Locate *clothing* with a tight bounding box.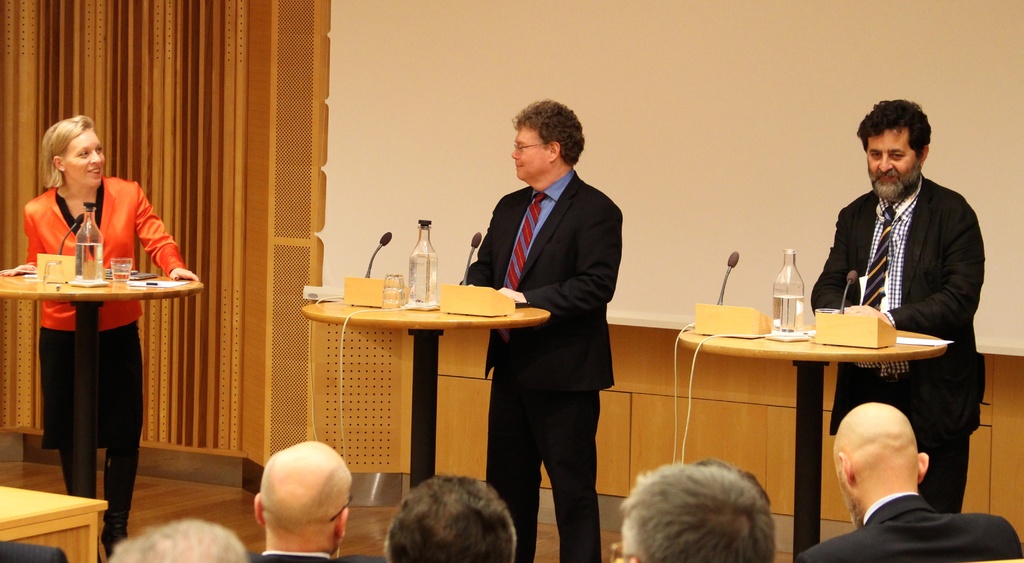
x1=21 y1=168 x2=186 y2=562.
